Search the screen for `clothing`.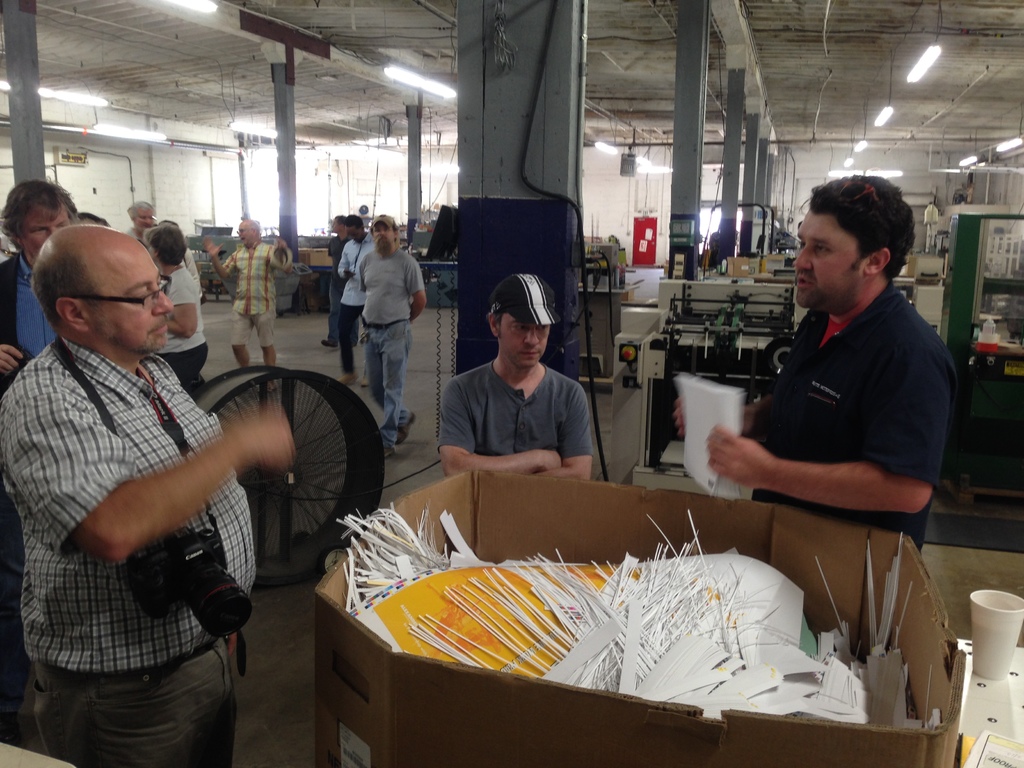
Found at [748,280,956,552].
